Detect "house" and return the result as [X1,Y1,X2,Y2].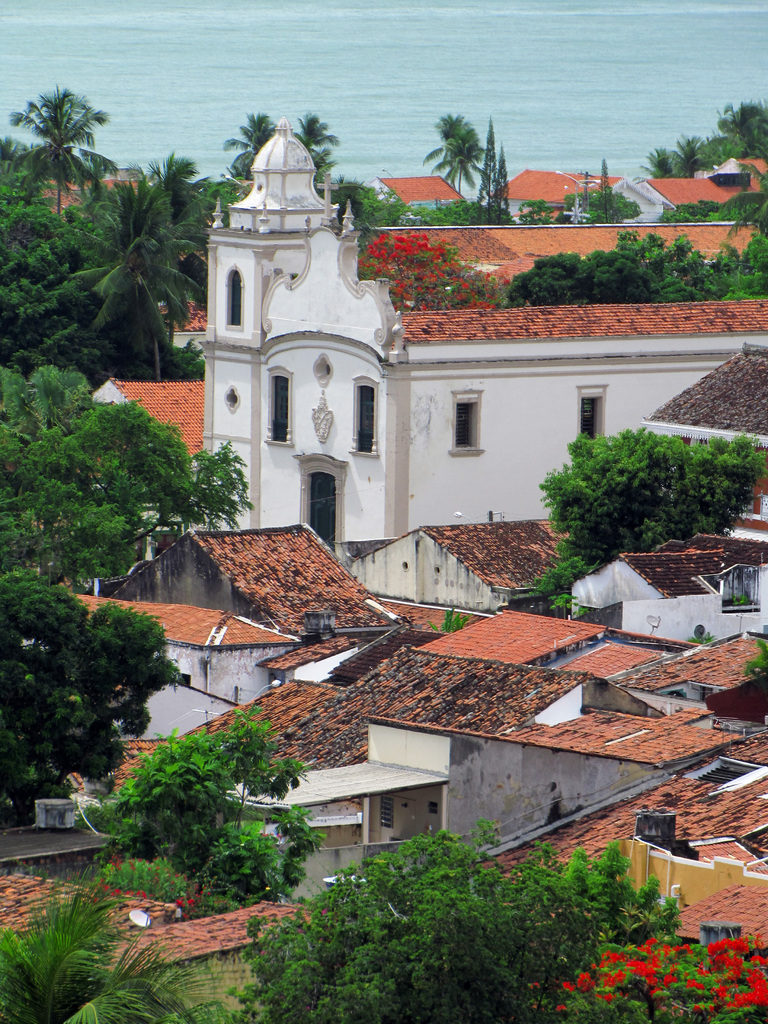
[367,162,474,214].
